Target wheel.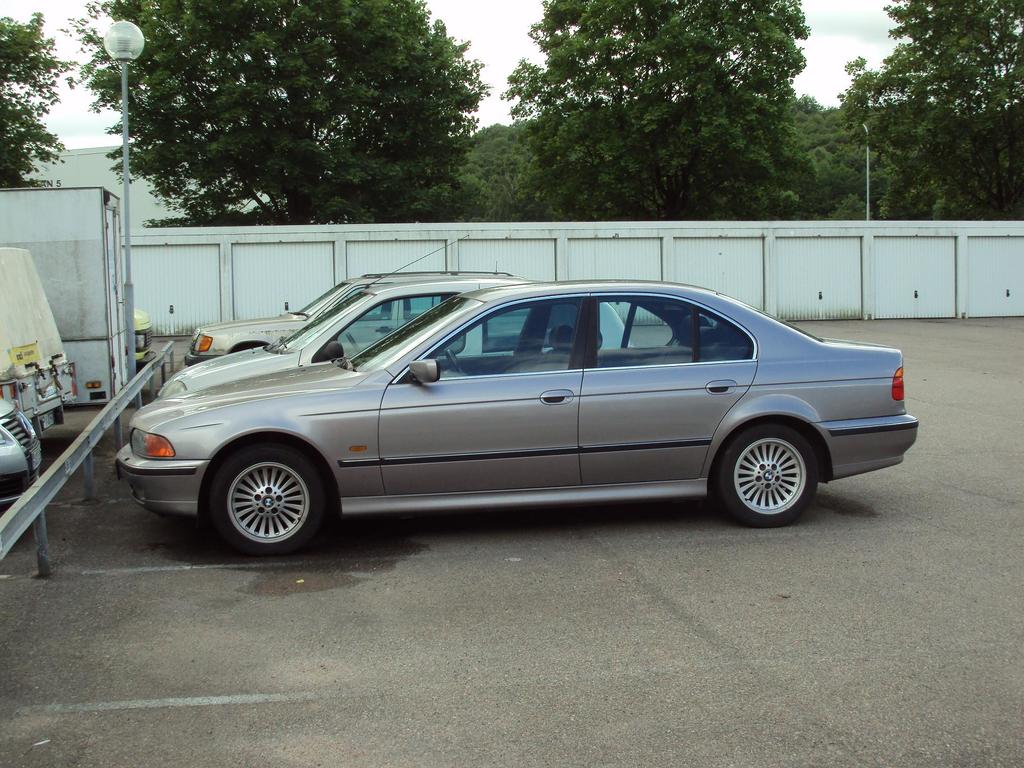
Target region: x1=718 y1=424 x2=816 y2=526.
